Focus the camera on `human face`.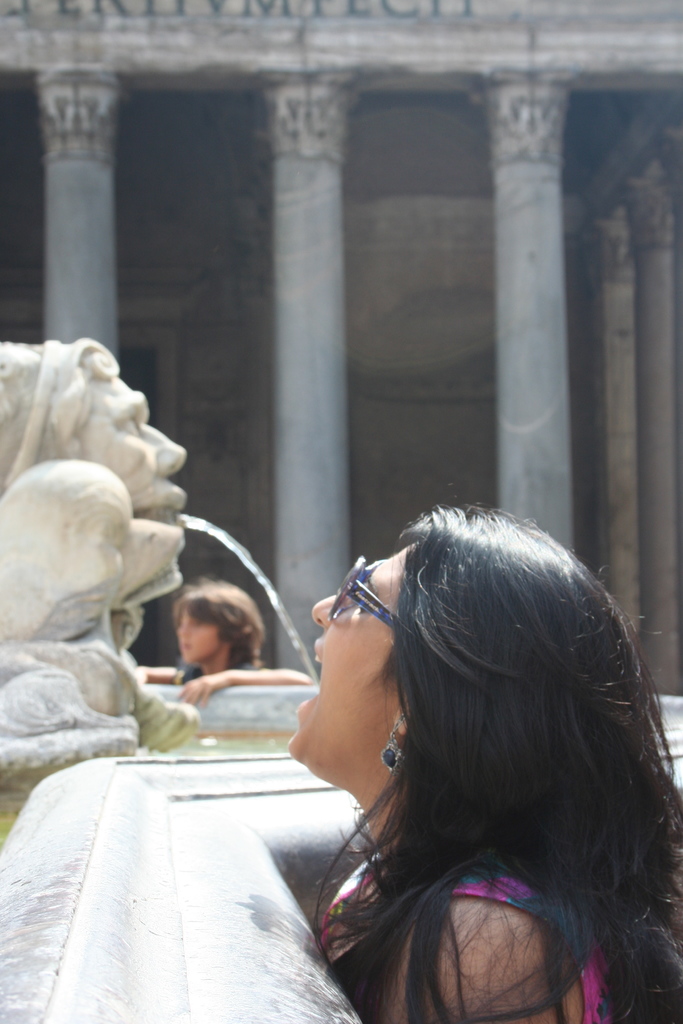
Focus region: (287,545,408,781).
